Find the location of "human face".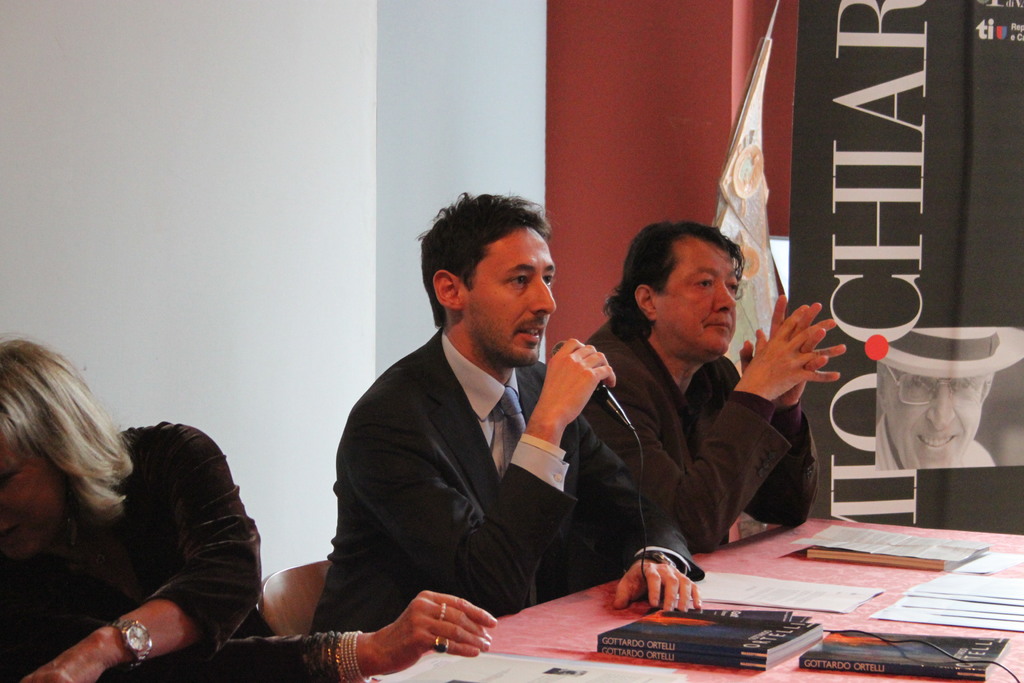
Location: box(655, 243, 744, 353).
